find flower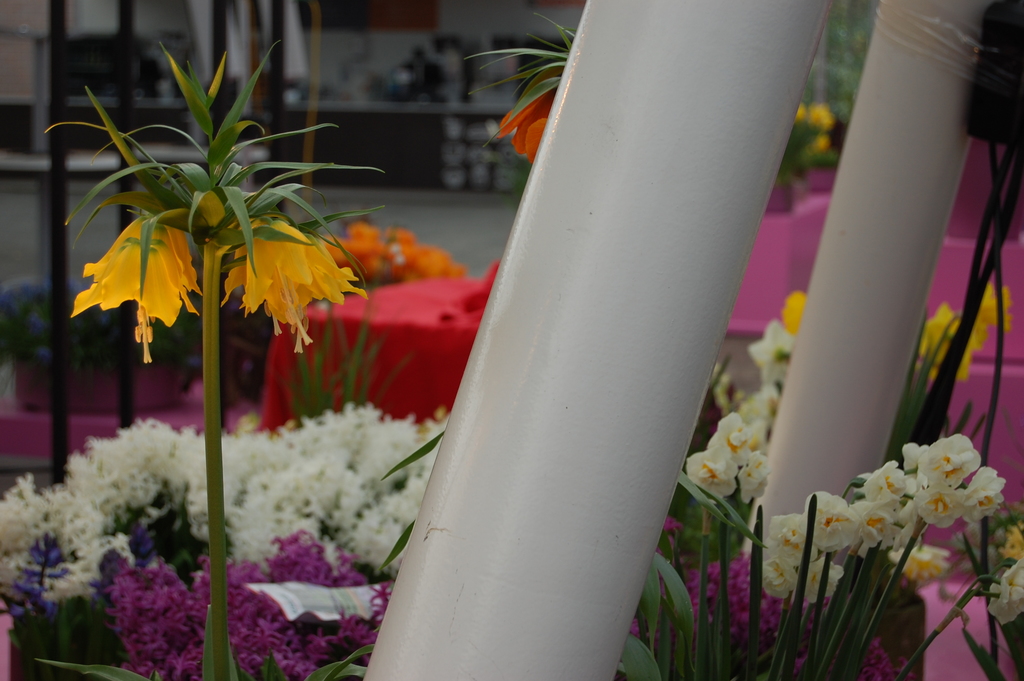
[left=220, top=219, right=367, bottom=357]
